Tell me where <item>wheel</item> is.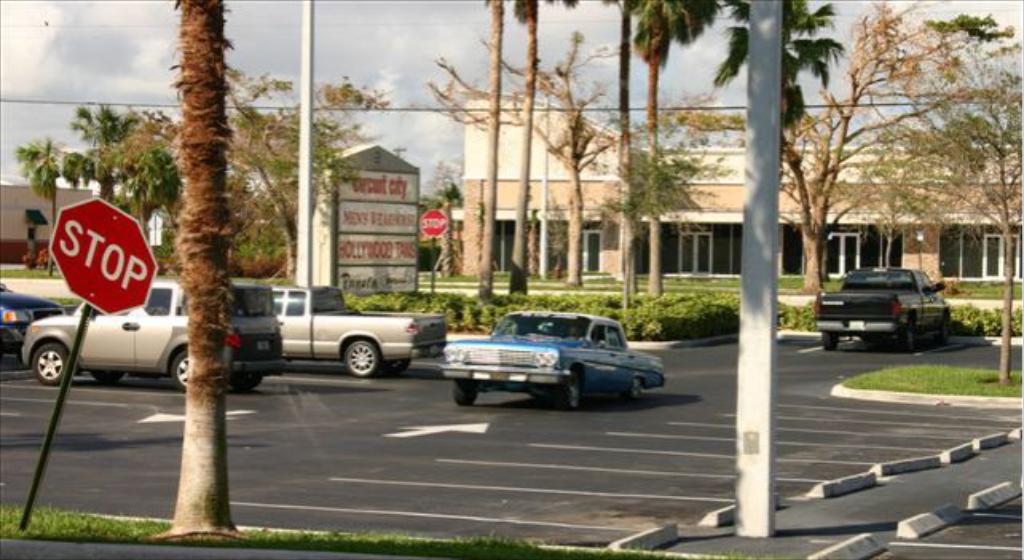
<item>wheel</item> is at [906, 324, 924, 359].
